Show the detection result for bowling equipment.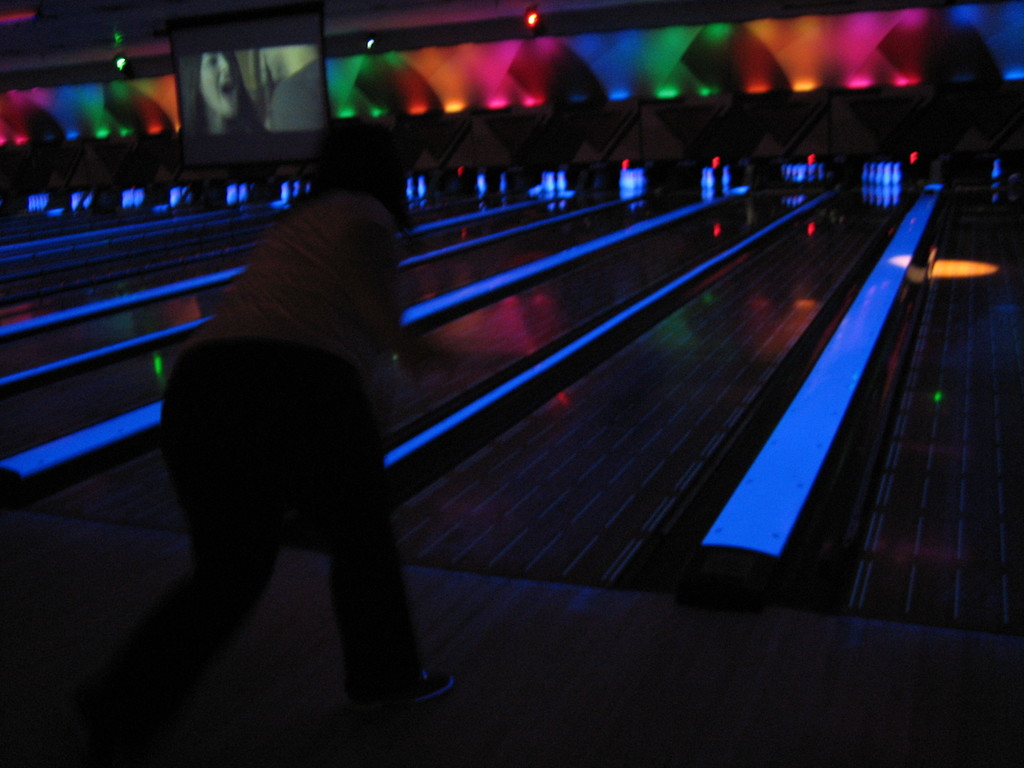
[416, 175, 428, 196].
